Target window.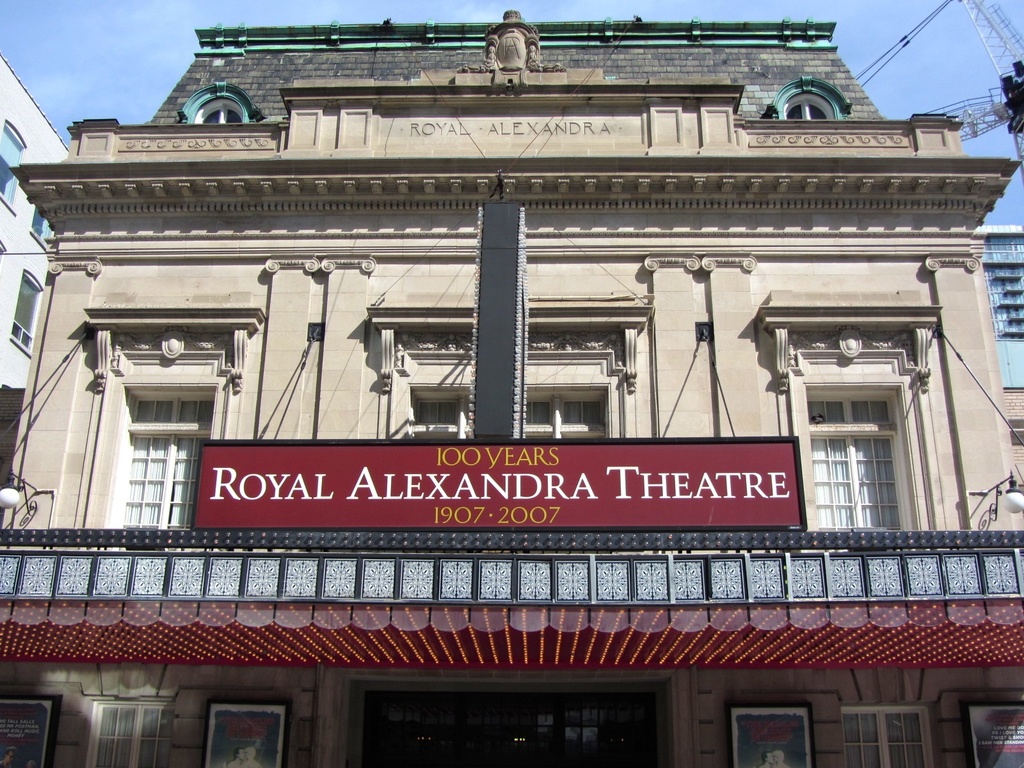
Target region: (99, 312, 199, 541).
